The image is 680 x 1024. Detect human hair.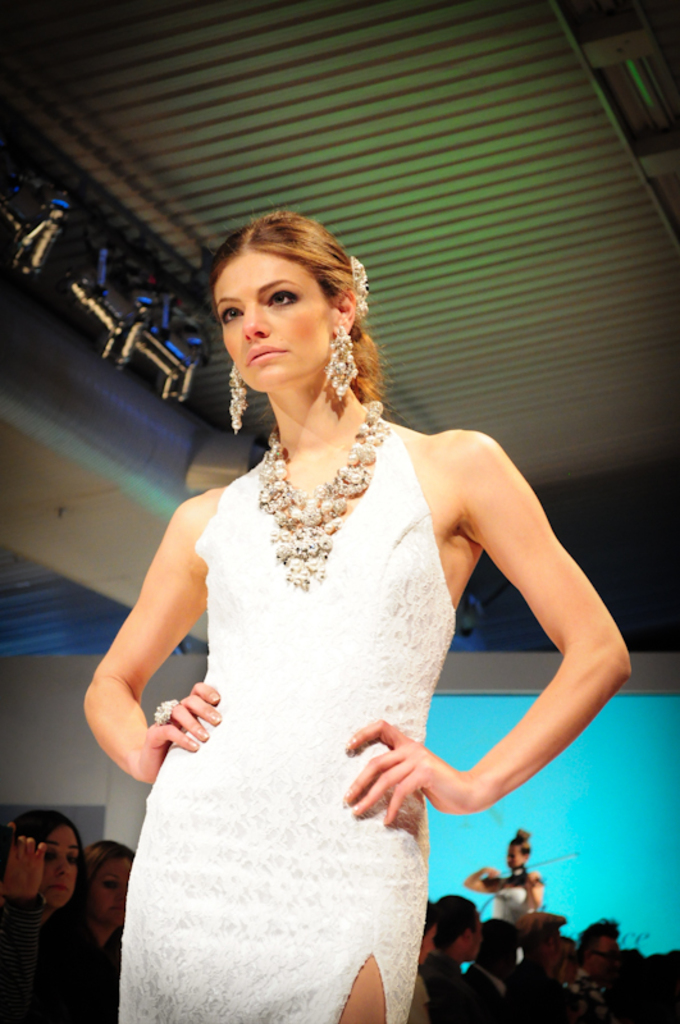
Detection: box=[511, 826, 534, 858].
